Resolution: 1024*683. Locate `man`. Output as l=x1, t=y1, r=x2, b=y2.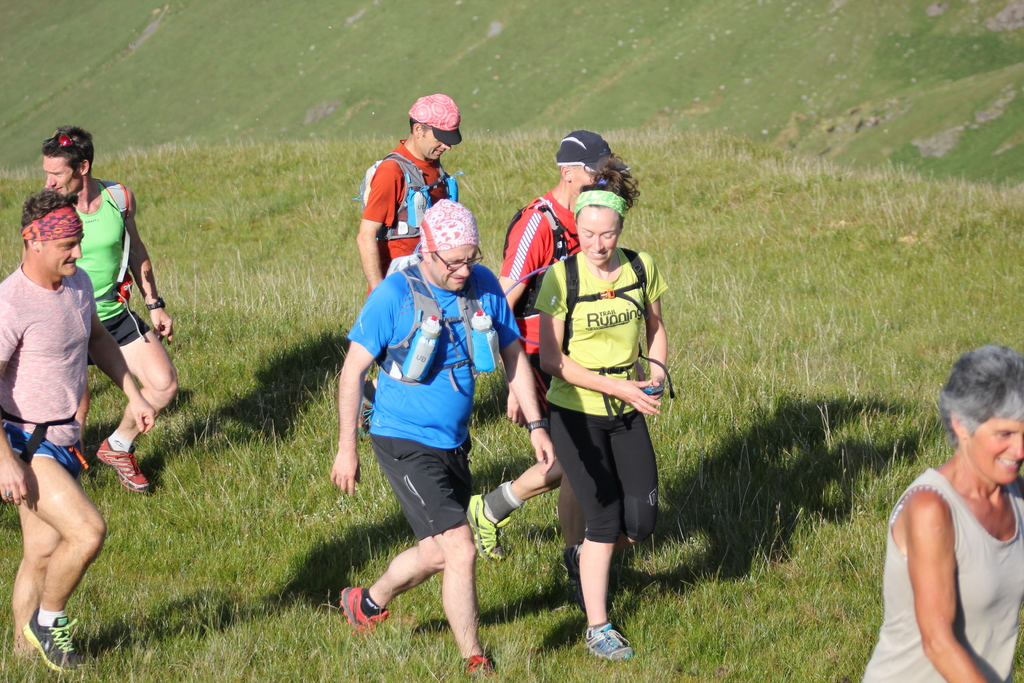
l=464, t=128, r=614, b=564.
